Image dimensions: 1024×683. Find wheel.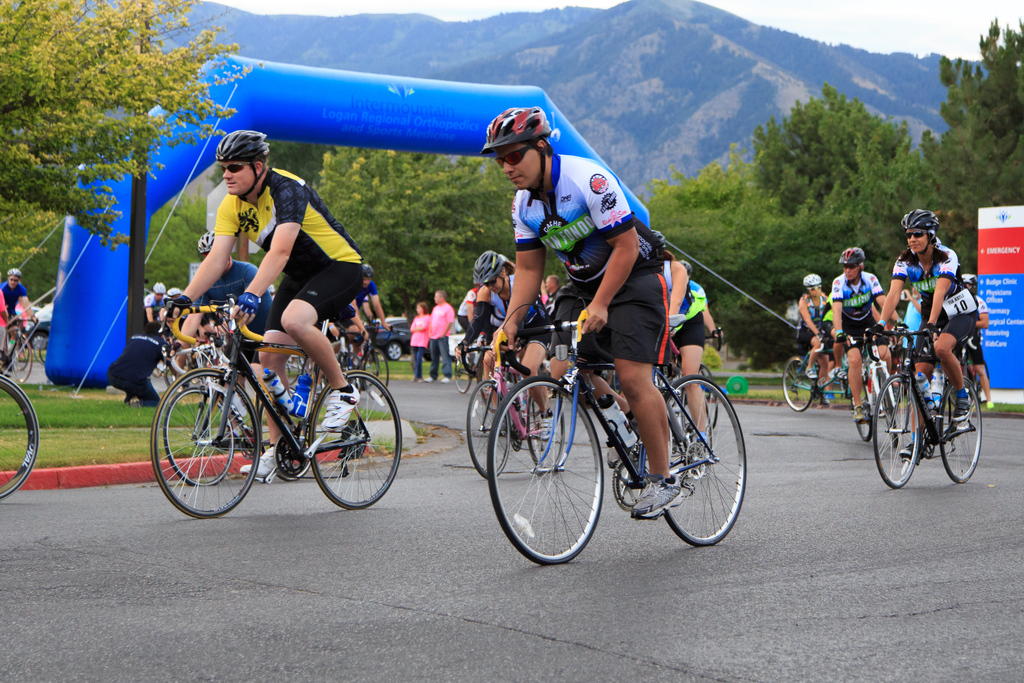
Rect(303, 371, 401, 511).
